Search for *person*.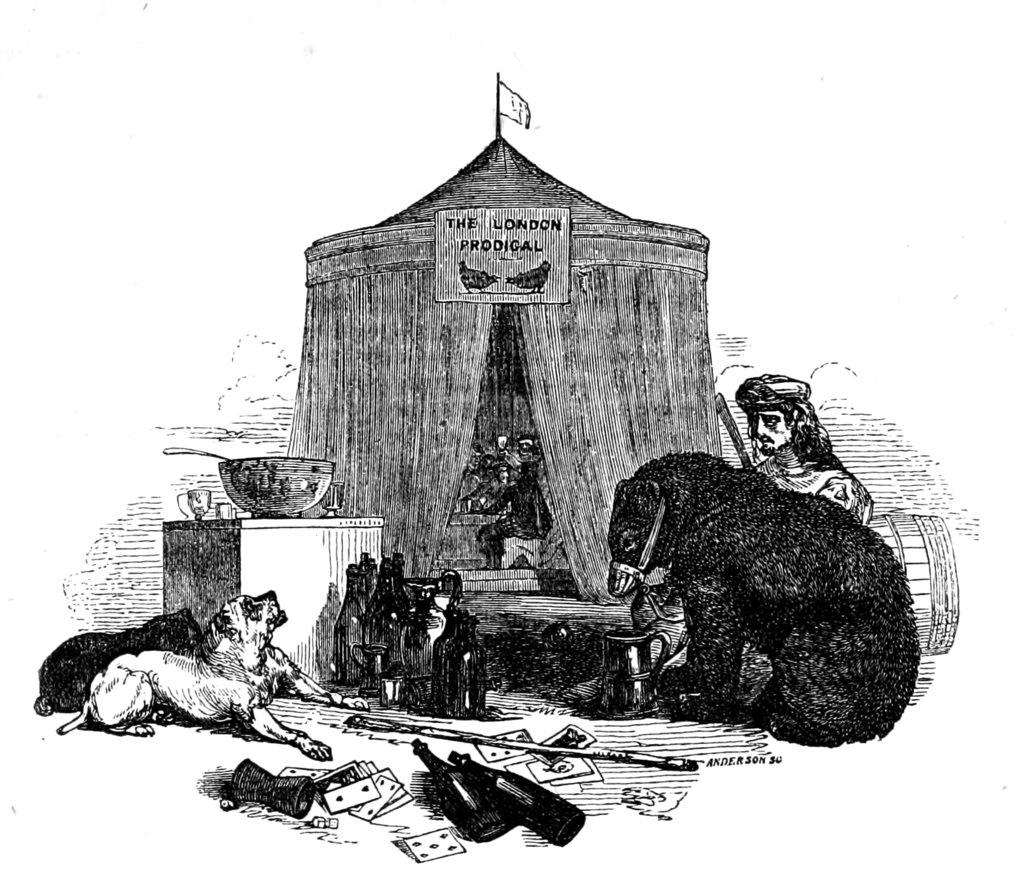
Found at [x1=740, y1=370, x2=868, y2=520].
